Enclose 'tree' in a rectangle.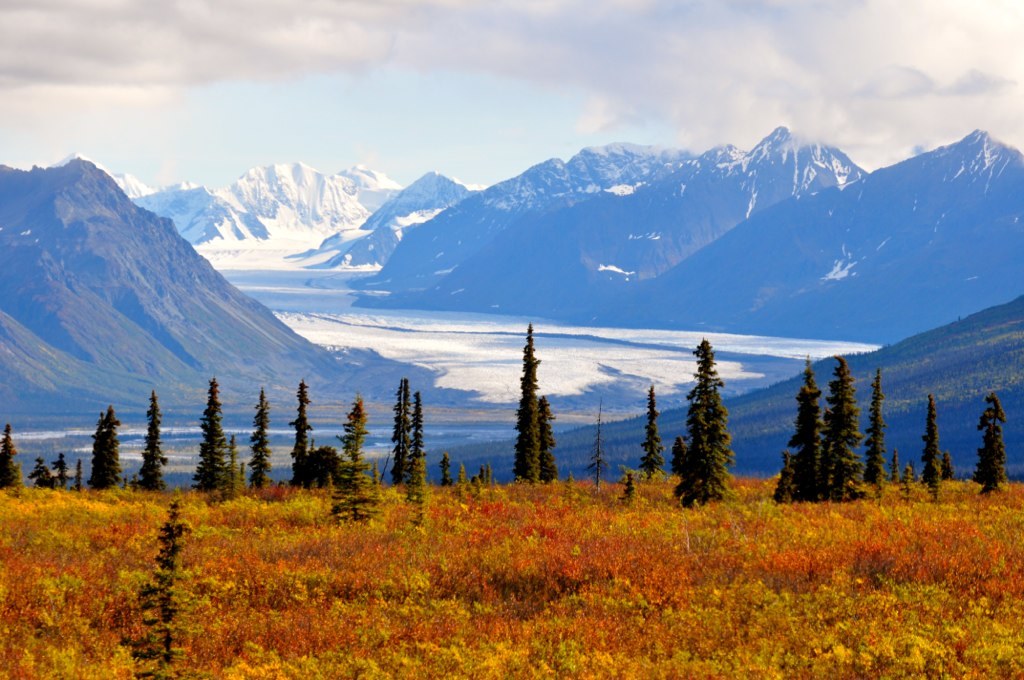
BBox(190, 377, 236, 494).
